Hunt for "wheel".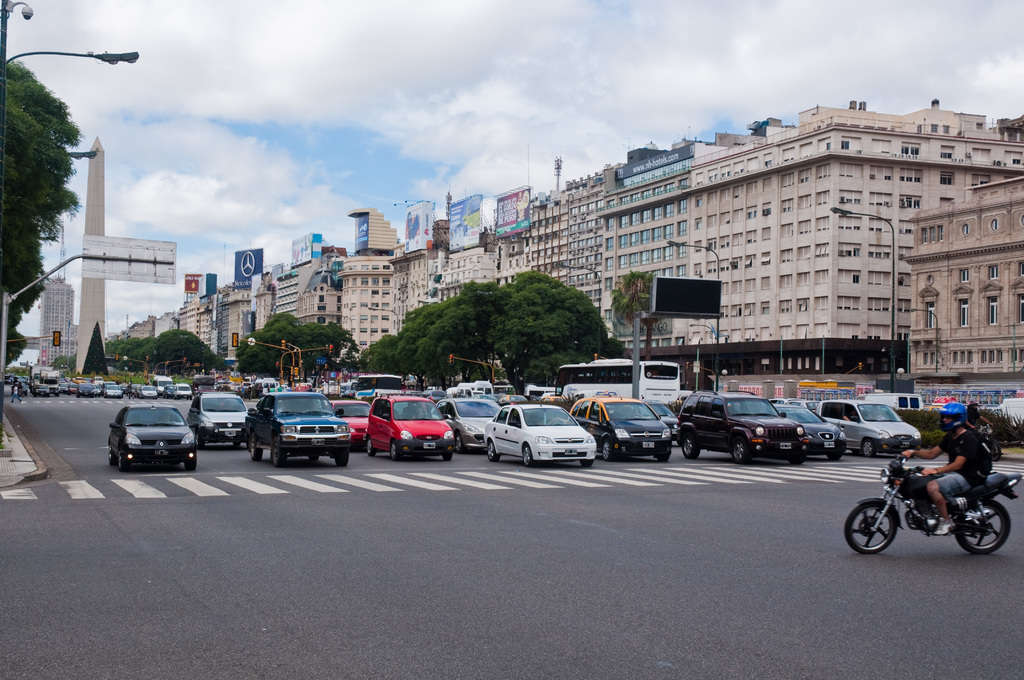
Hunted down at box(442, 455, 456, 464).
